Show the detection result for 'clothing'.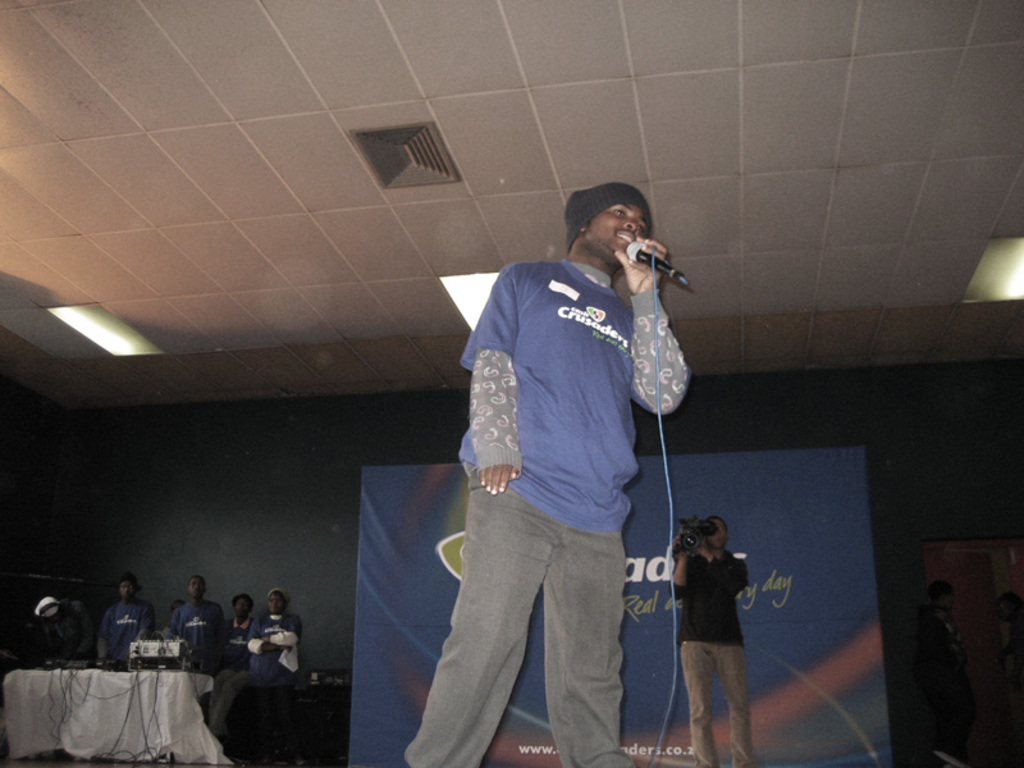
detection(244, 613, 292, 678).
